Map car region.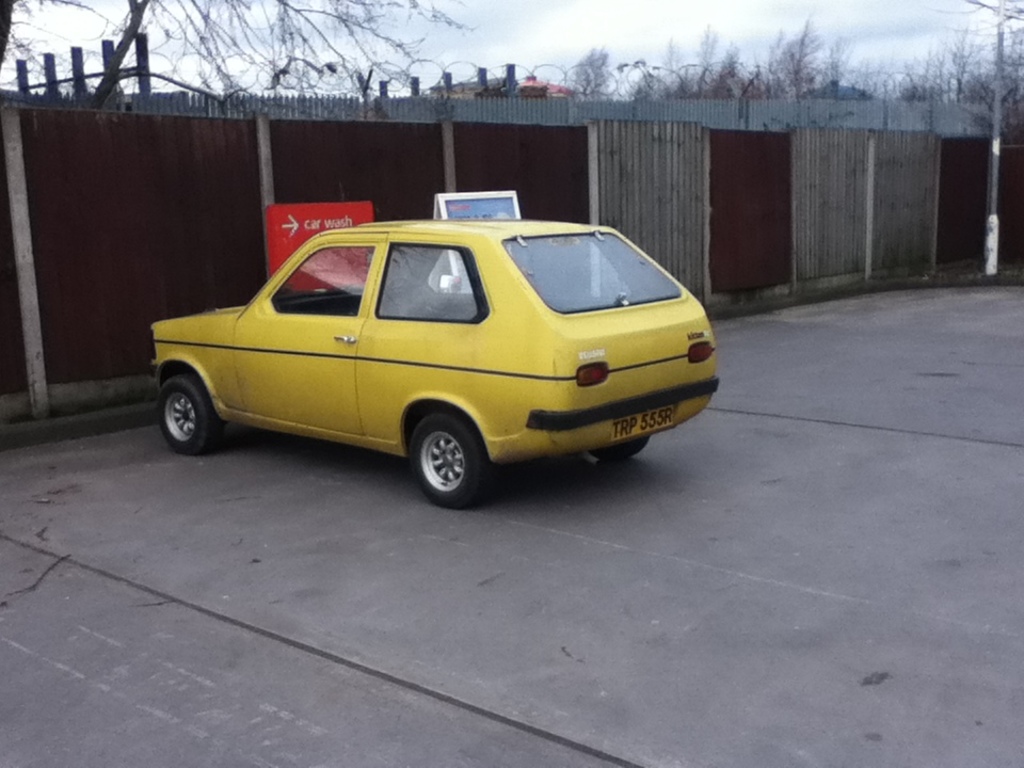
Mapped to detection(139, 214, 708, 516).
